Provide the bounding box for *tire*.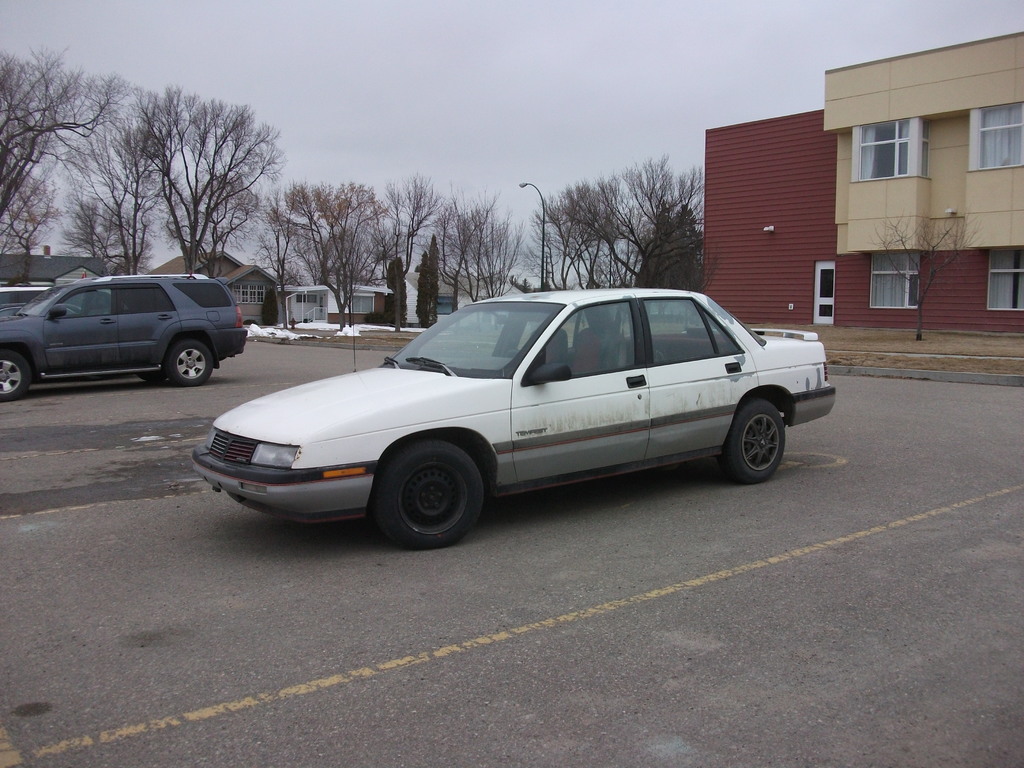
box=[0, 355, 31, 401].
